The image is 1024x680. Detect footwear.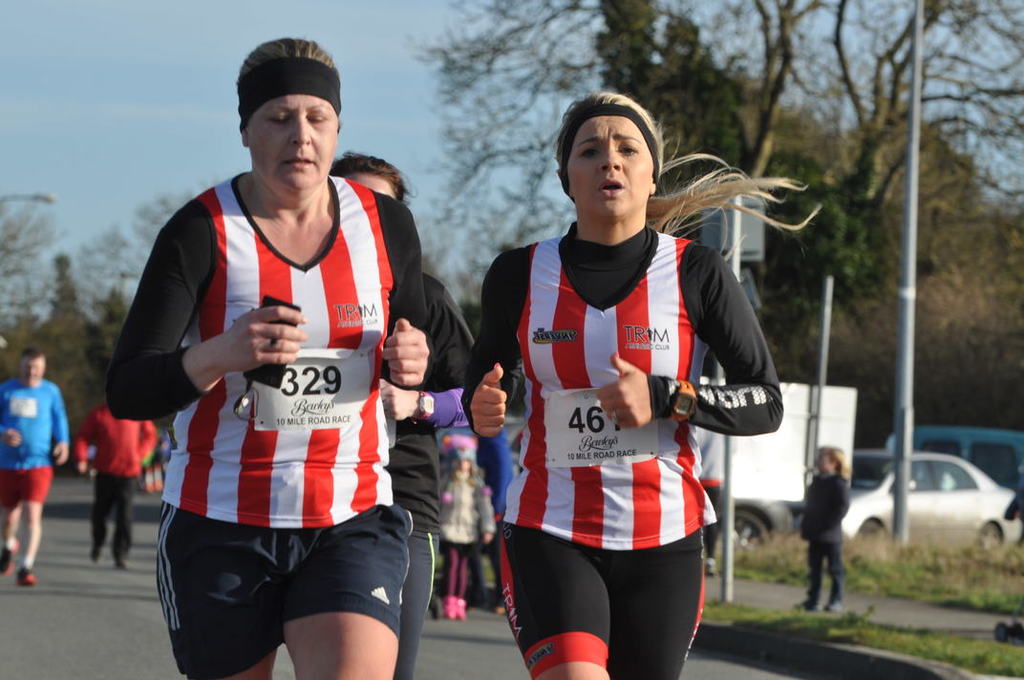
Detection: (114, 552, 130, 571).
